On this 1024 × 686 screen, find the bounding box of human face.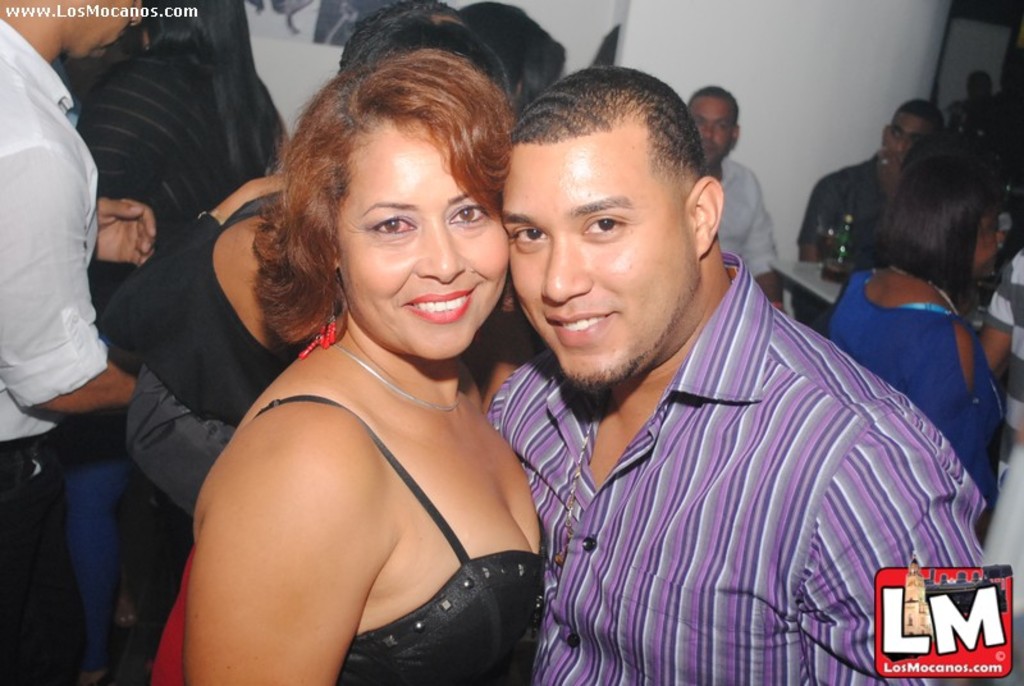
Bounding box: locate(335, 116, 511, 365).
